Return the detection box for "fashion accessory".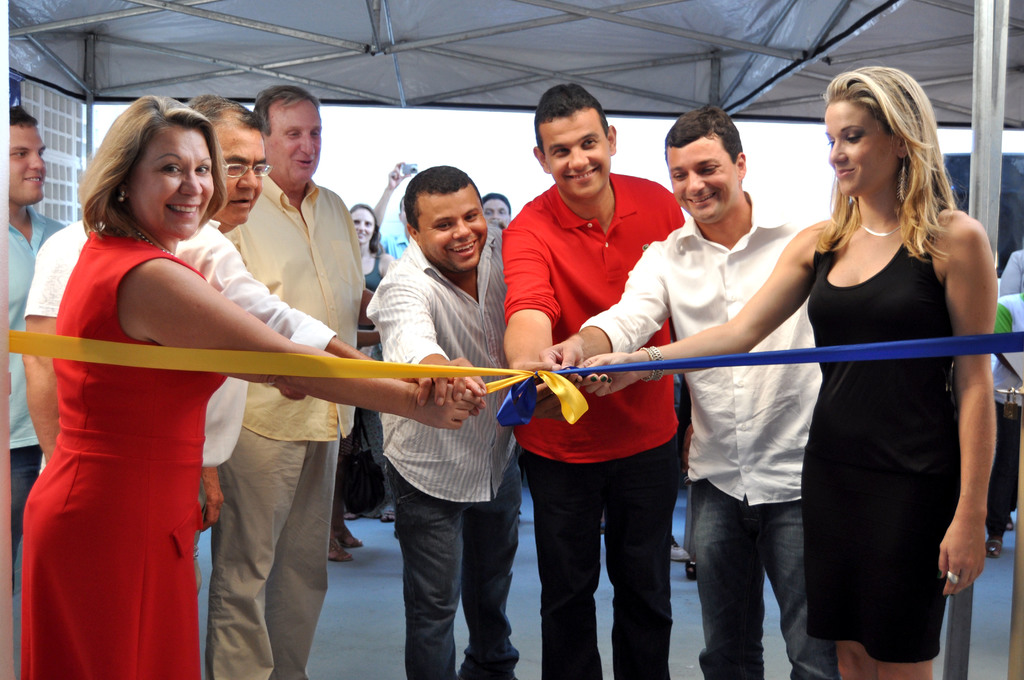
detection(671, 537, 690, 560).
